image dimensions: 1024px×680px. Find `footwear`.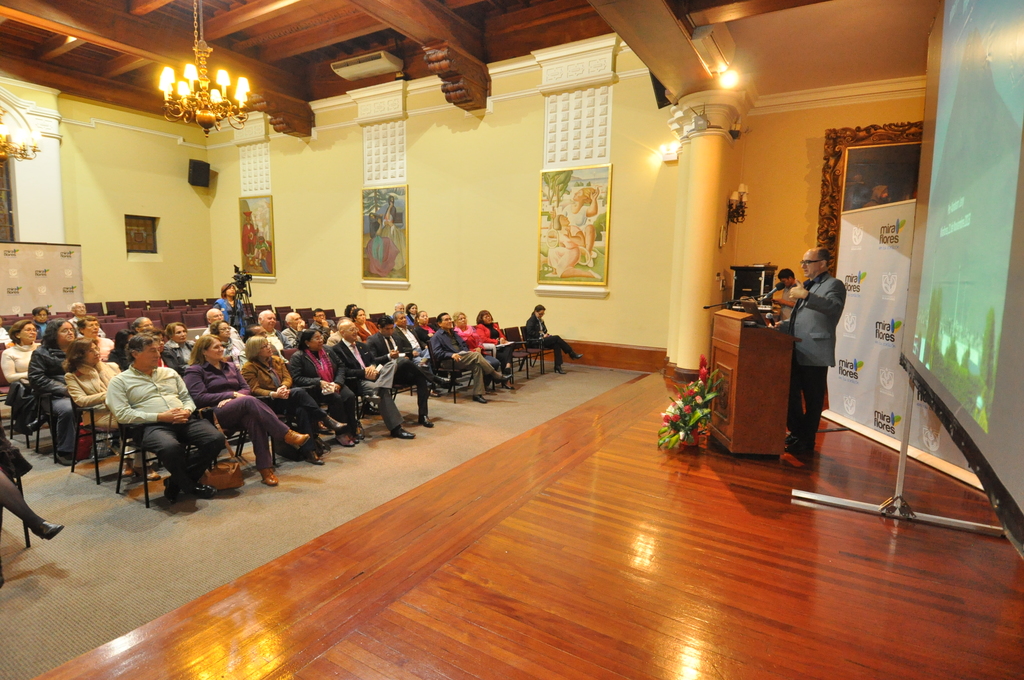
bbox=[419, 416, 433, 429].
